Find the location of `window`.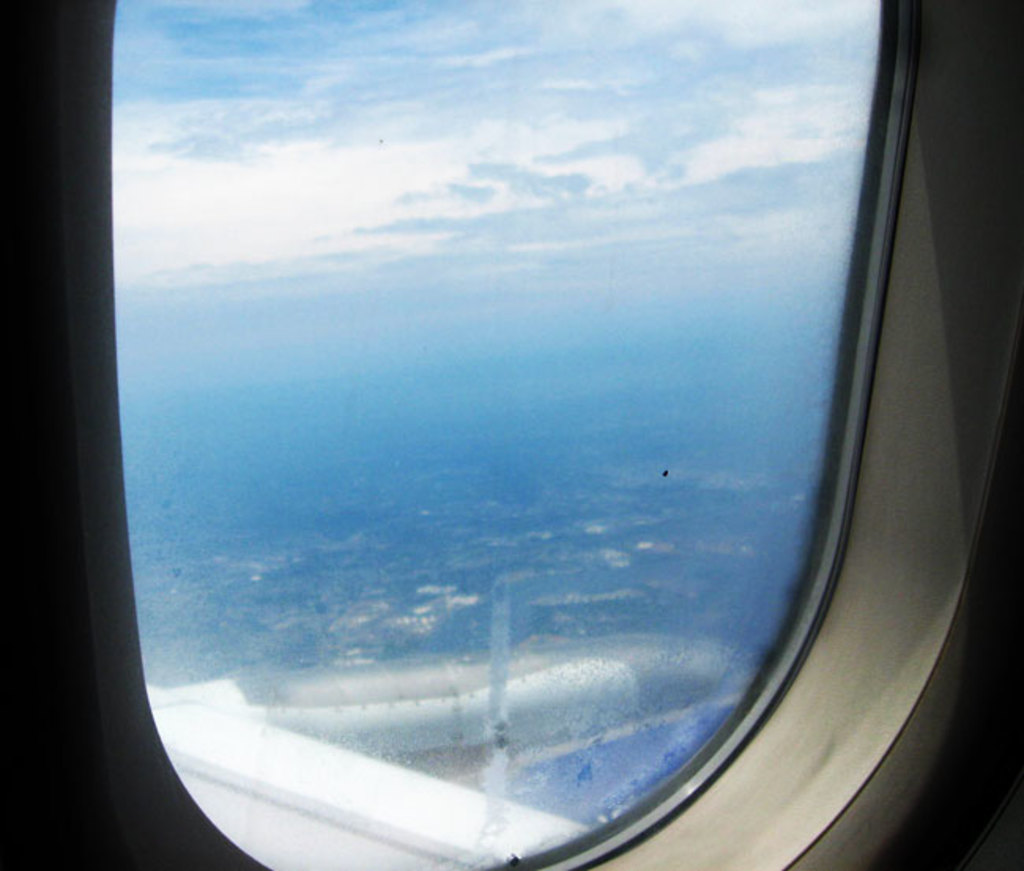
Location: BBox(101, 0, 890, 869).
